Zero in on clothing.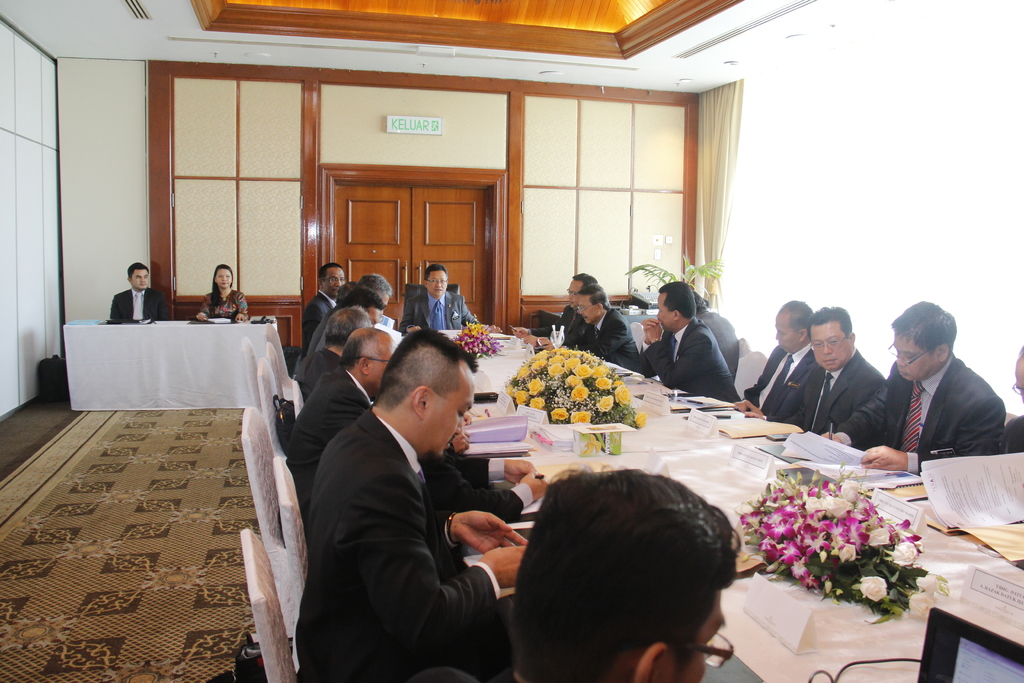
Zeroed in: 106,288,166,323.
